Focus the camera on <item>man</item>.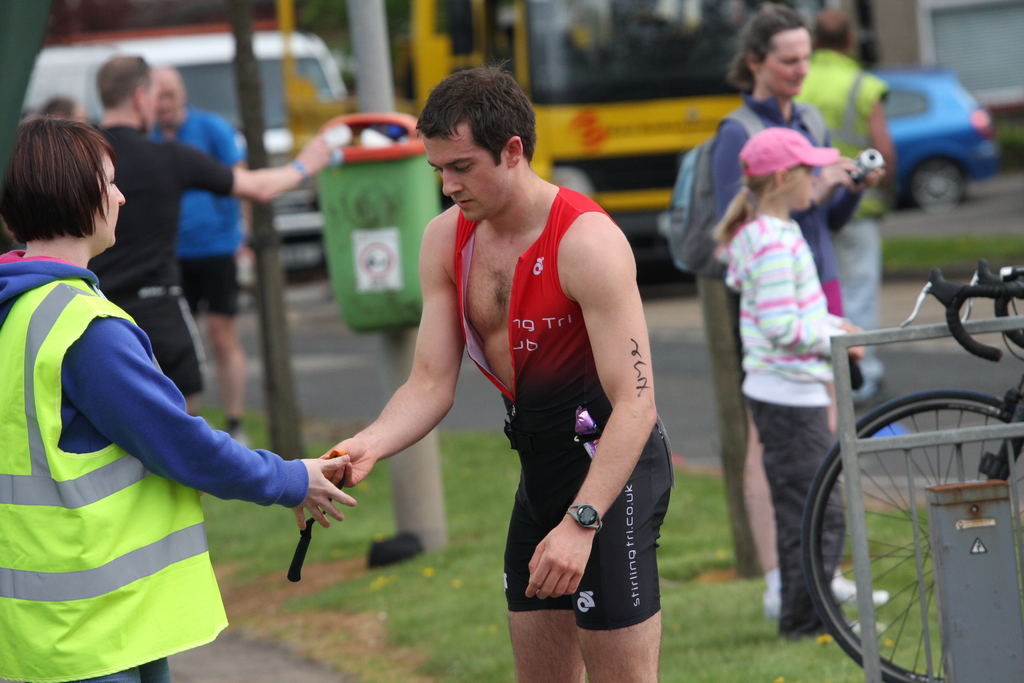
Focus region: {"x1": 317, "y1": 88, "x2": 711, "y2": 654}.
